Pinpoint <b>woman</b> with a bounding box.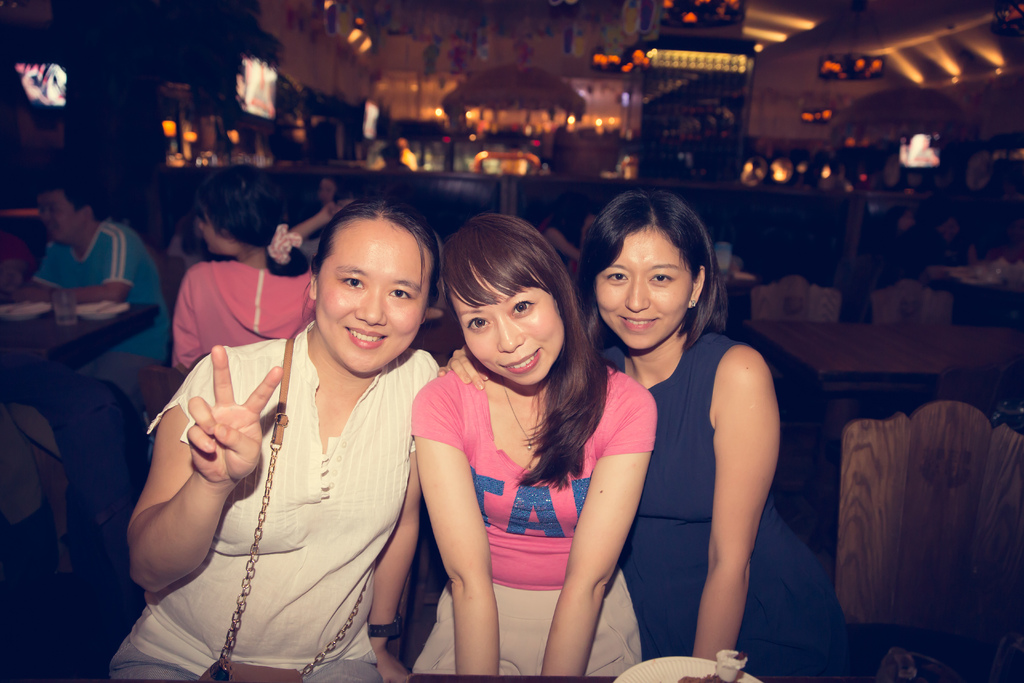
bbox=[173, 178, 320, 378].
